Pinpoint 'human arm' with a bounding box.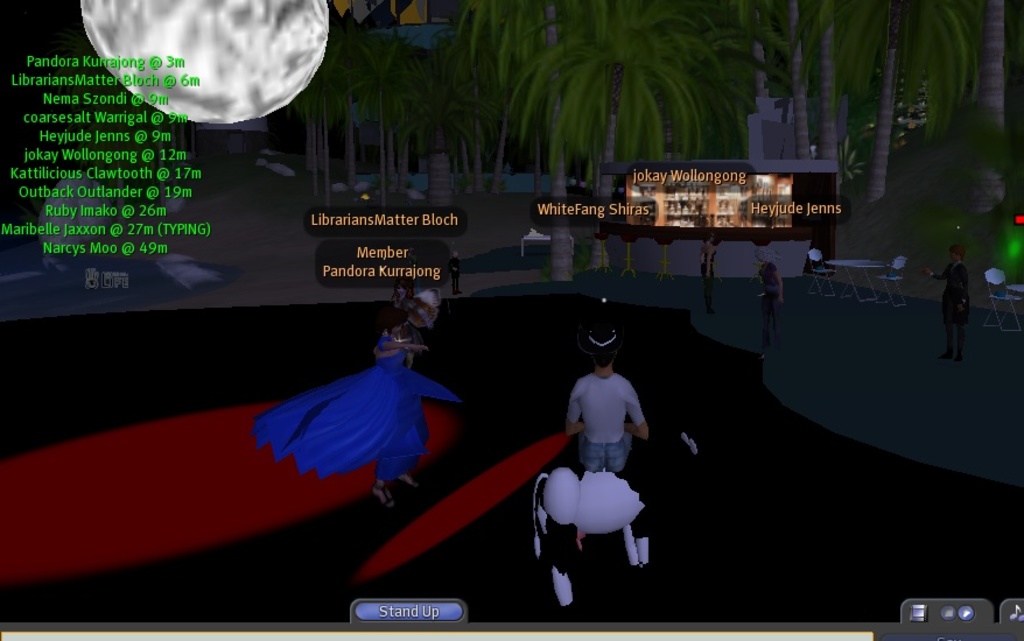
[x1=567, y1=379, x2=585, y2=438].
